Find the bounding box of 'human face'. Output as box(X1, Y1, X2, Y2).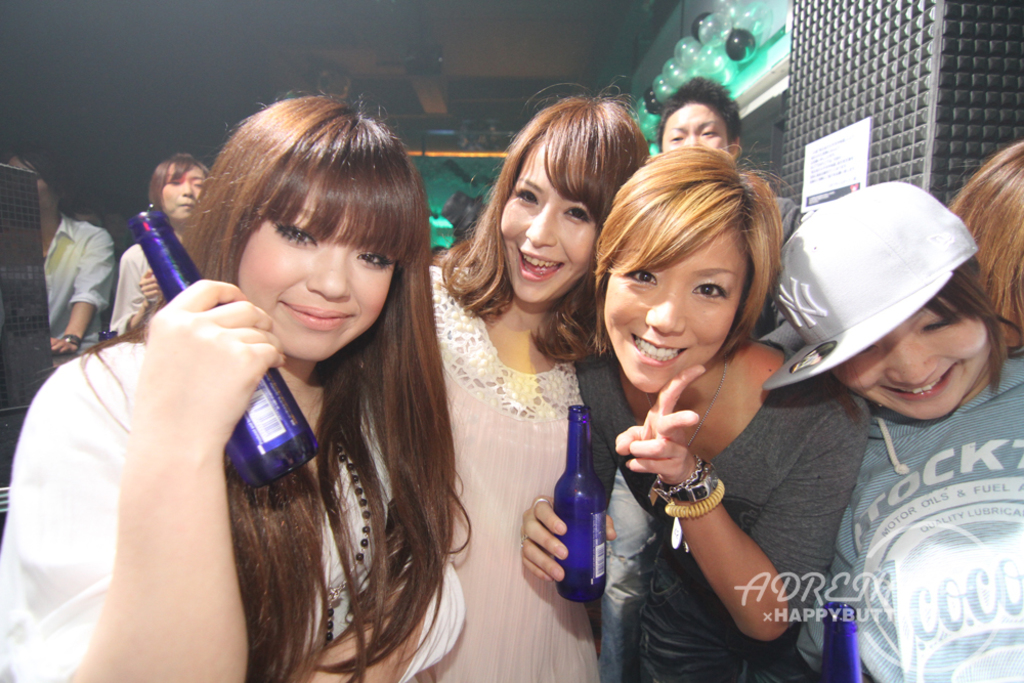
box(655, 101, 730, 150).
